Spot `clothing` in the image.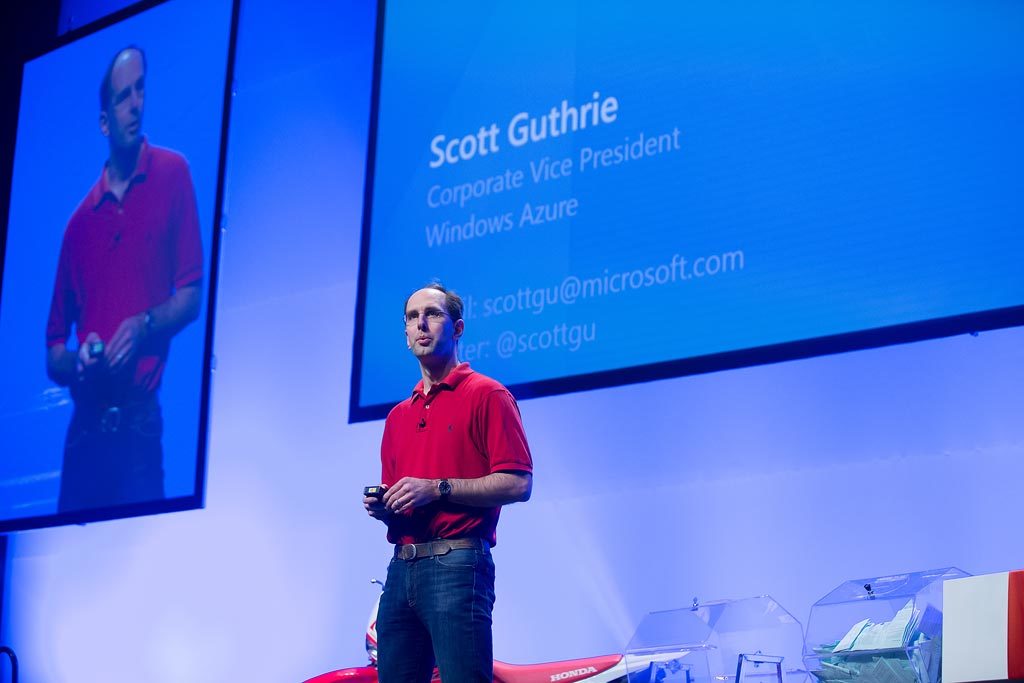
`clothing` found at [47, 141, 211, 517].
